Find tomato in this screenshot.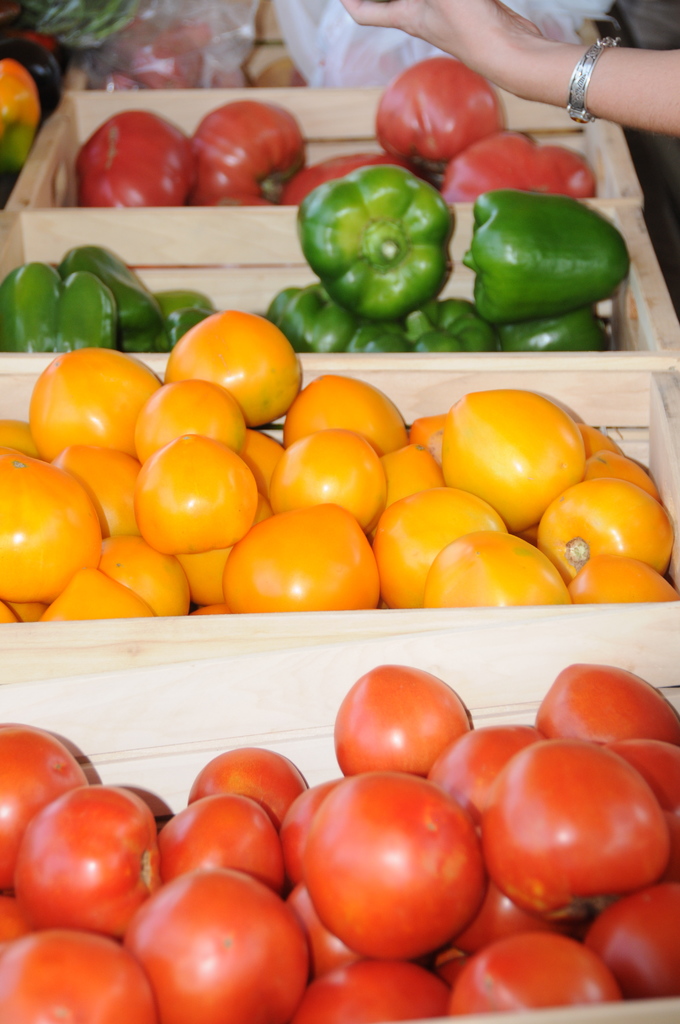
The bounding box for tomato is (185, 744, 316, 821).
